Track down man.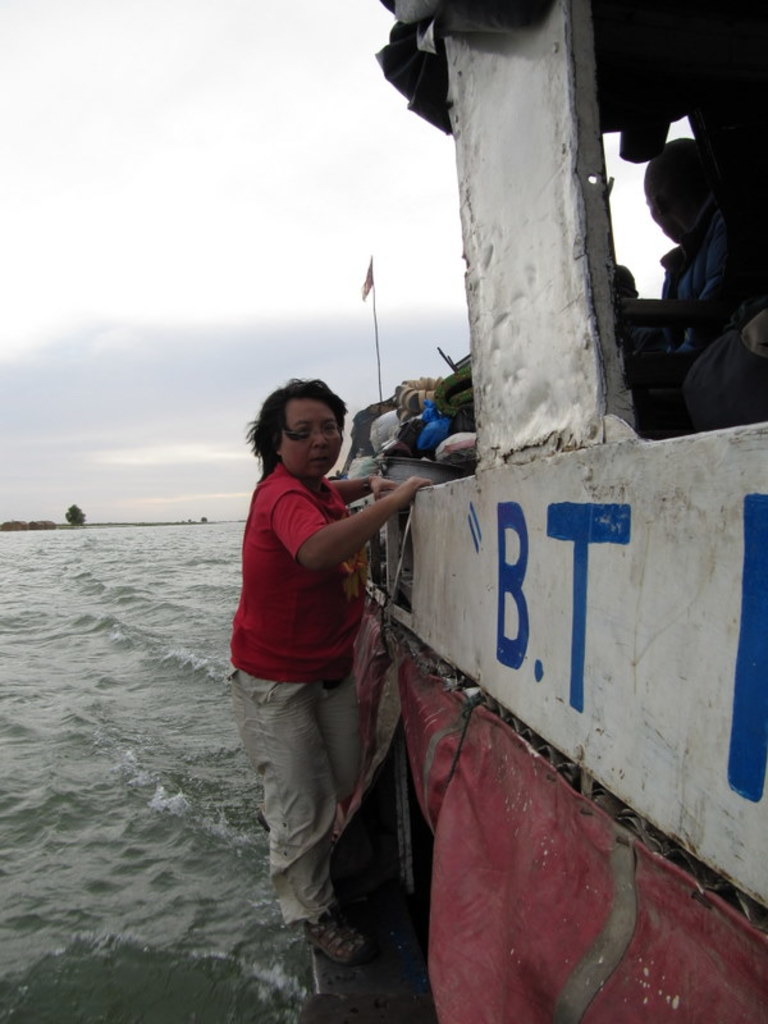
Tracked to crop(632, 109, 755, 397).
